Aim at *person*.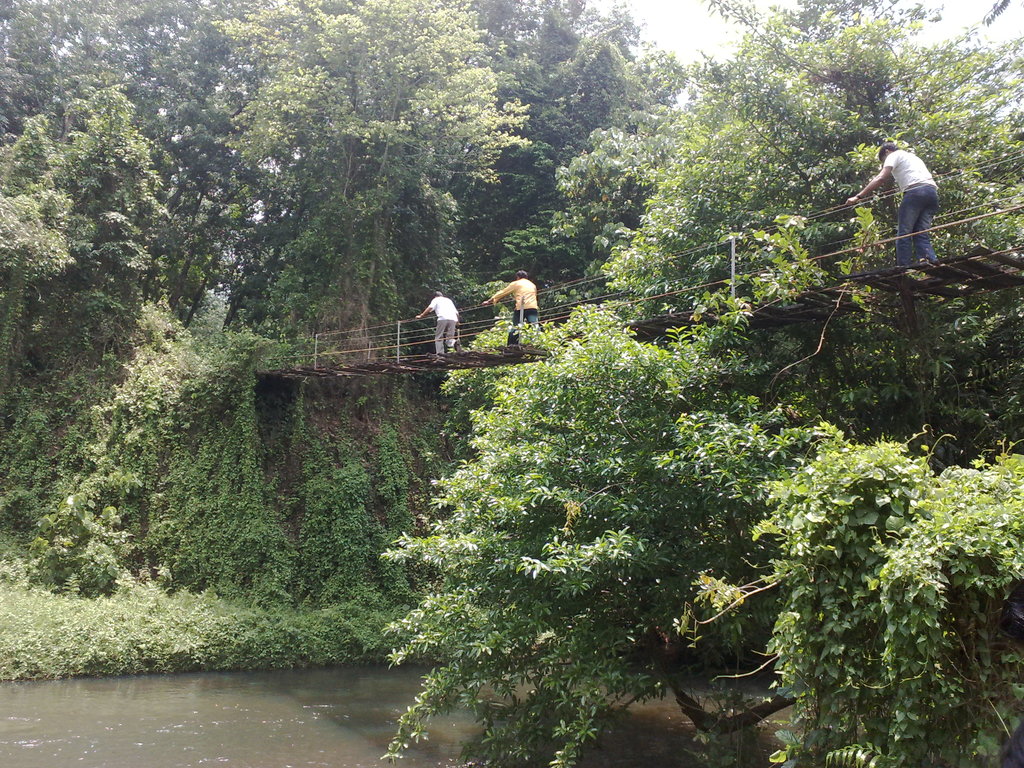
Aimed at <bbox>477, 266, 542, 347</bbox>.
